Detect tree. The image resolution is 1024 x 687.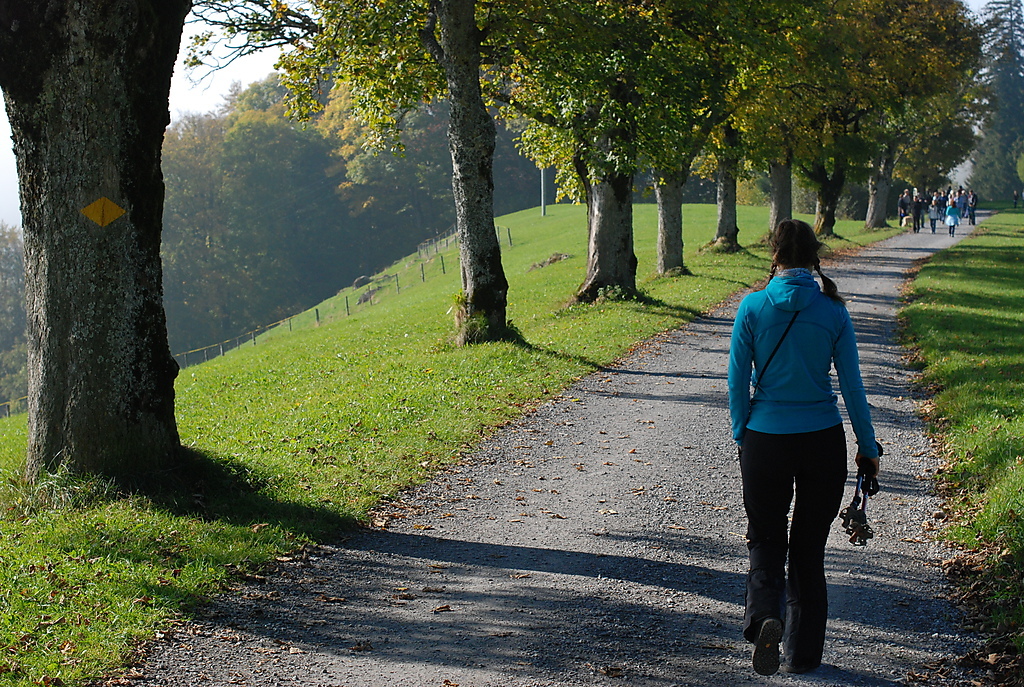
(x1=978, y1=0, x2=1023, y2=224).
